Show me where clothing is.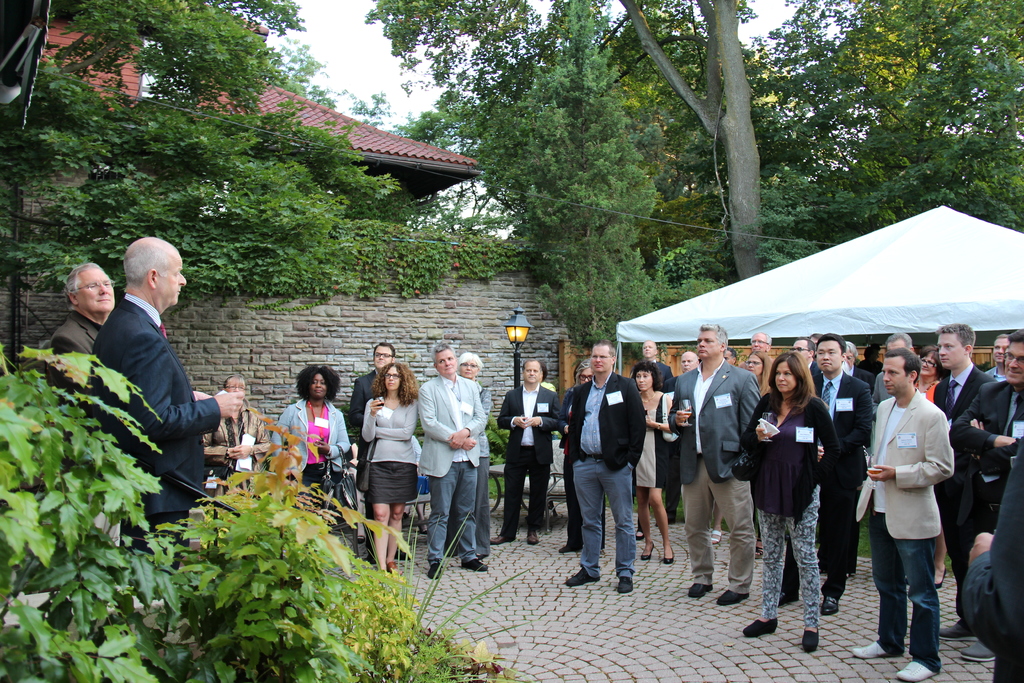
clothing is at (x1=42, y1=307, x2=100, y2=416).
